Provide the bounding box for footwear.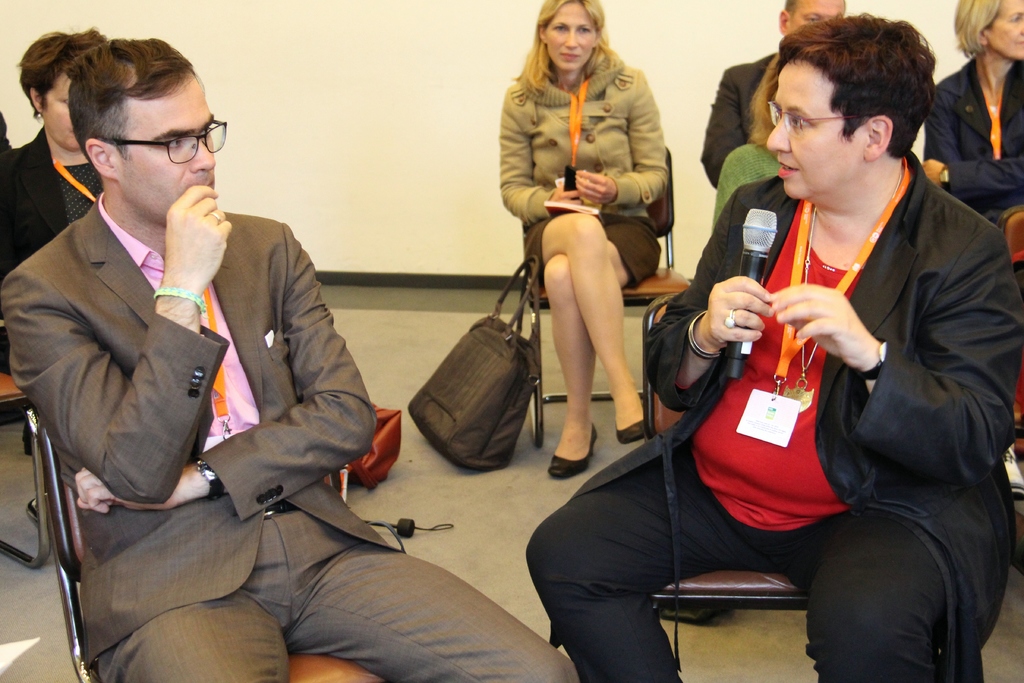
bbox=(550, 422, 599, 475).
